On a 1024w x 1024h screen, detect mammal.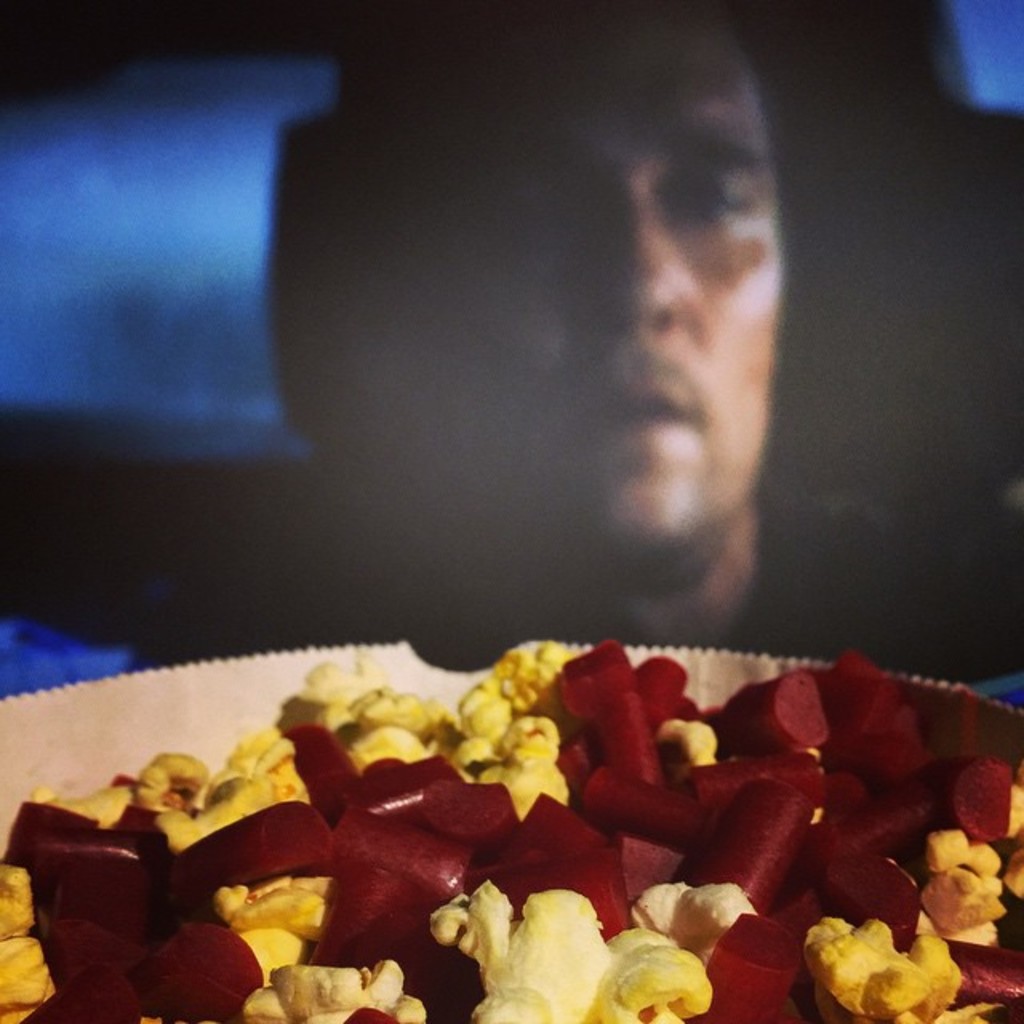
[142, 0, 1019, 699].
